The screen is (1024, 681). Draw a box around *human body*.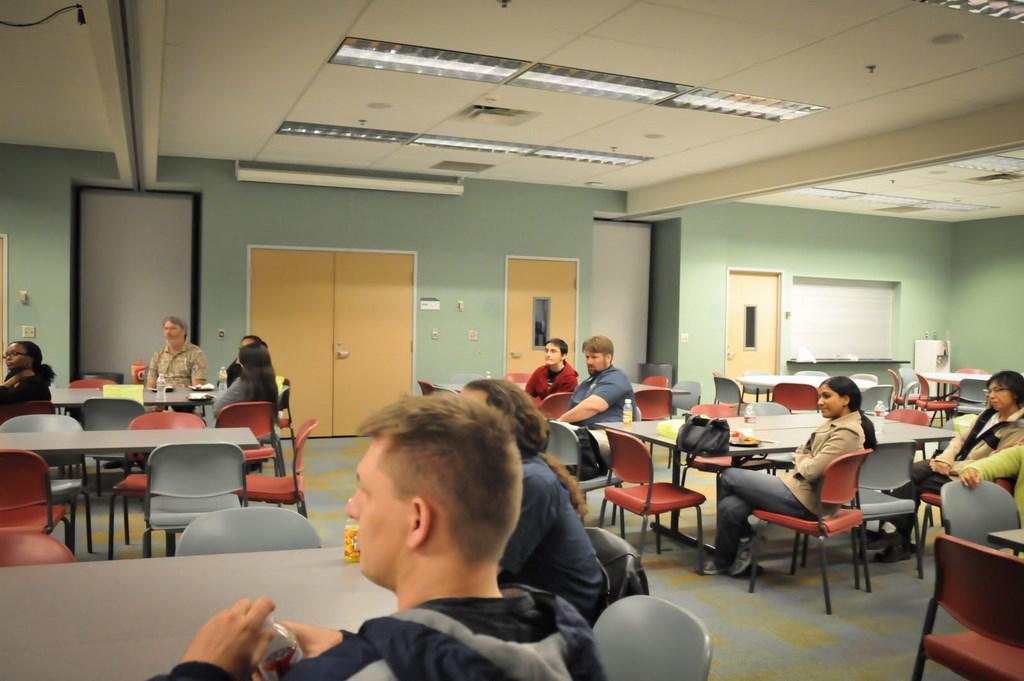
923, 365, 1023, 537.
